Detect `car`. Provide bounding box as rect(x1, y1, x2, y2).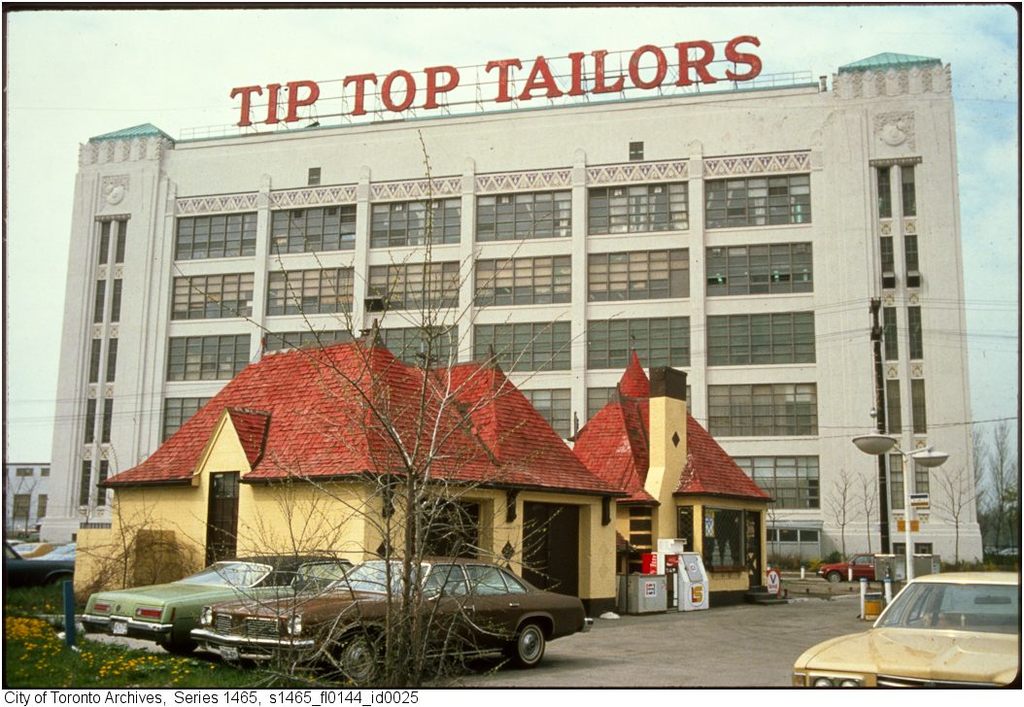
rect(203, 560, 599, 681).
